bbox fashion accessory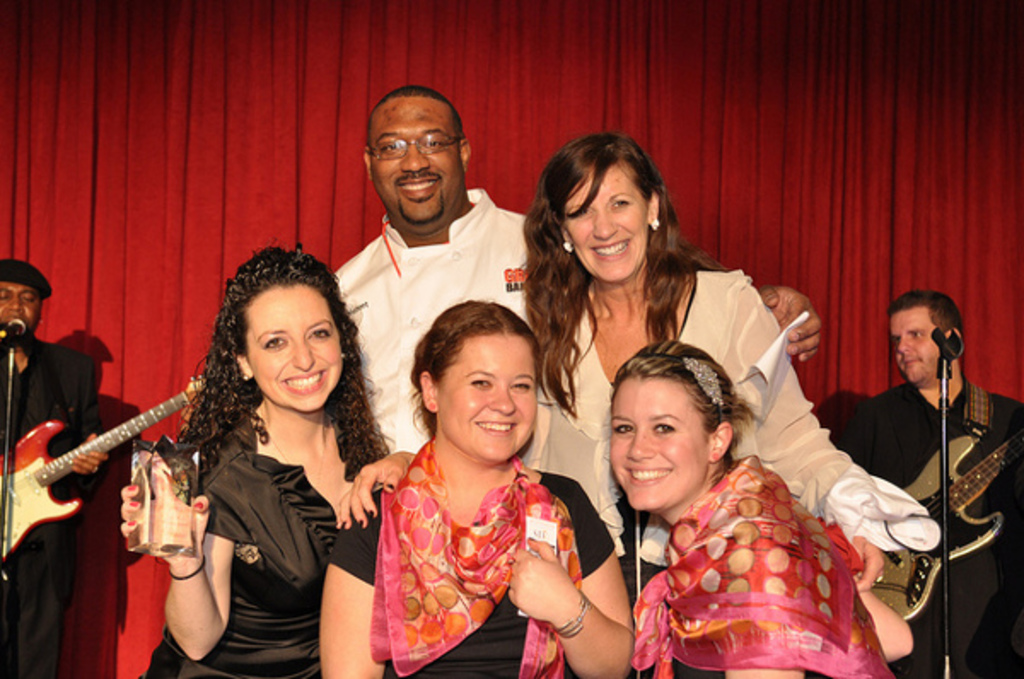
Rect(166, 553, 213, 577)
